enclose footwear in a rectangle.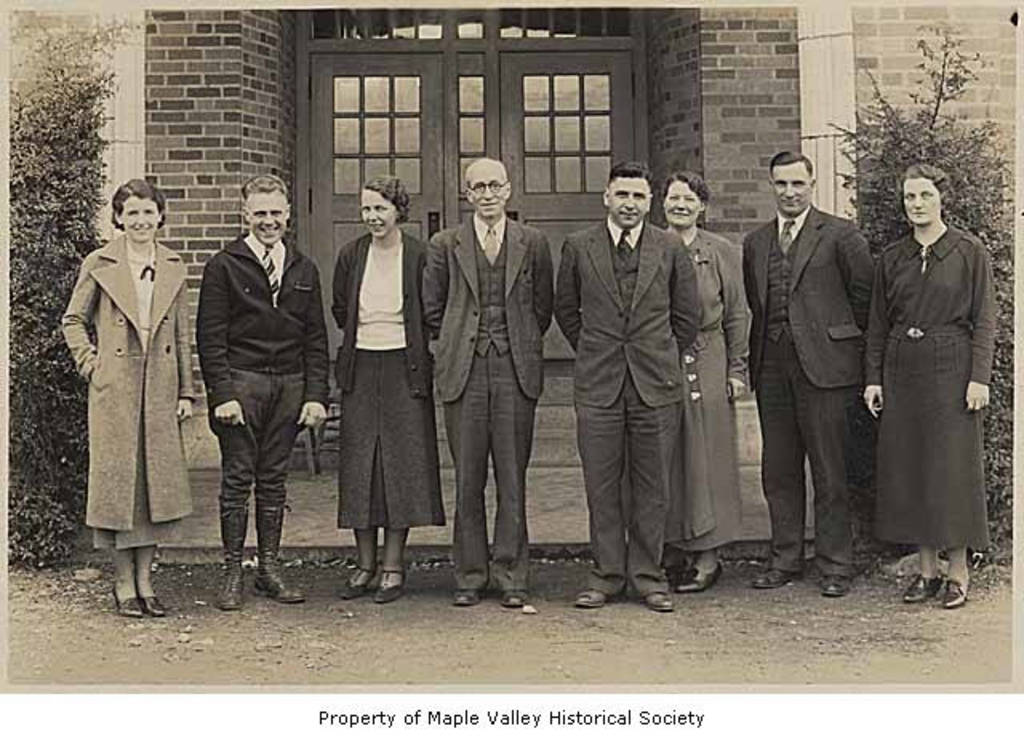
box=[506, 590, 534, 611].
